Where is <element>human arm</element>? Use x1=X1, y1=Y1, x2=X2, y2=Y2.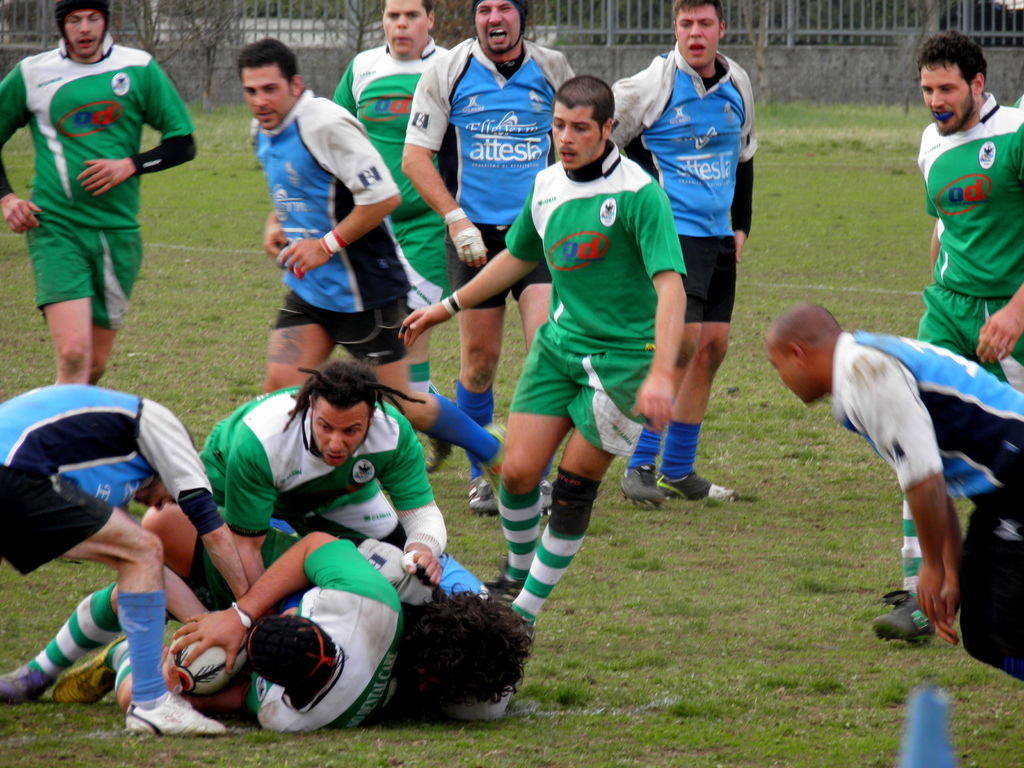
x1=277, y1=111, x2=397, y2=276.
